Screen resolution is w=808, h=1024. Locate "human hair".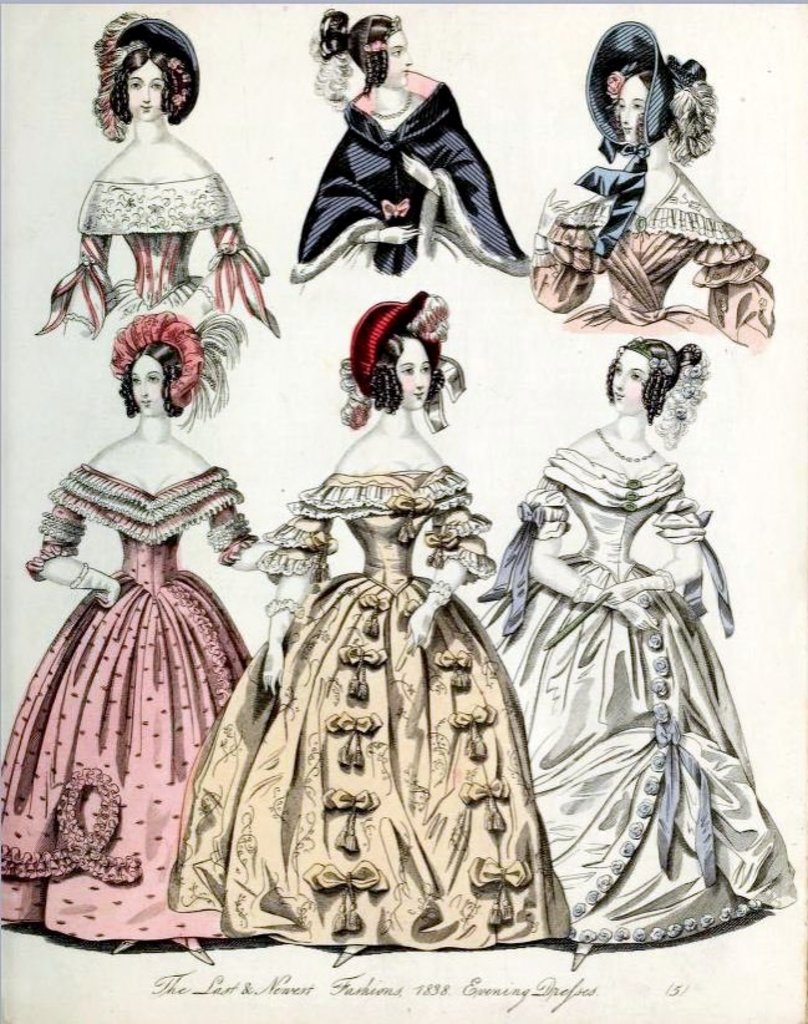
x1=365 y1=321 x2=444 y2=419.
